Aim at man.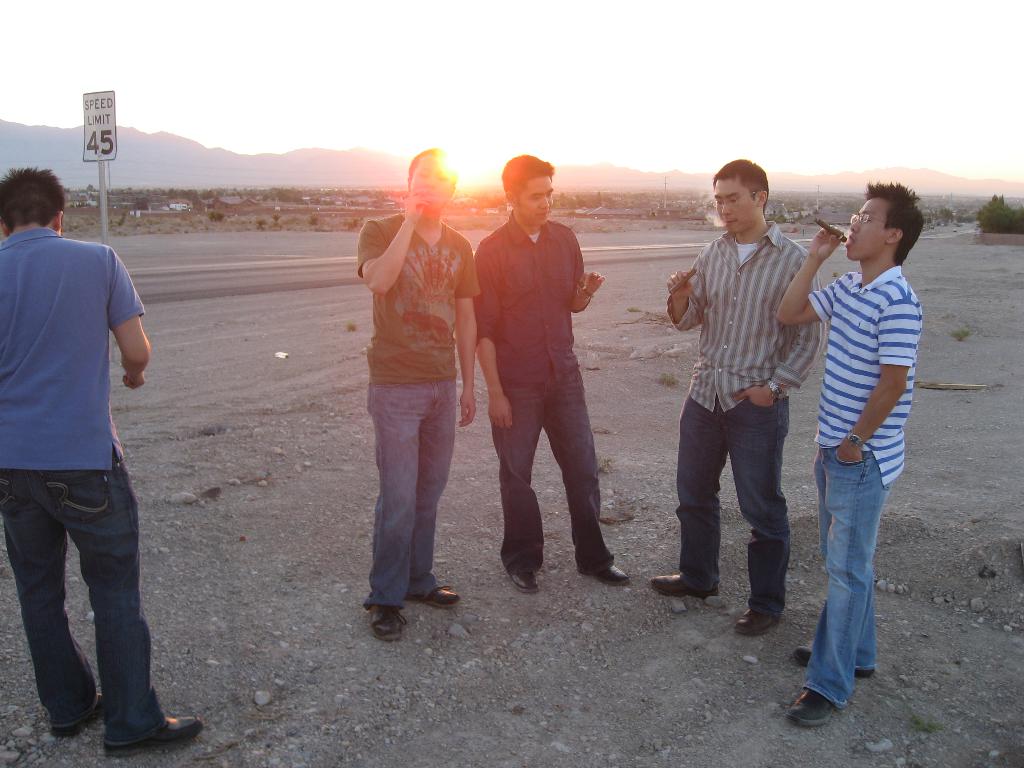
Aimed at Rect(778, 180, 927, 723).
